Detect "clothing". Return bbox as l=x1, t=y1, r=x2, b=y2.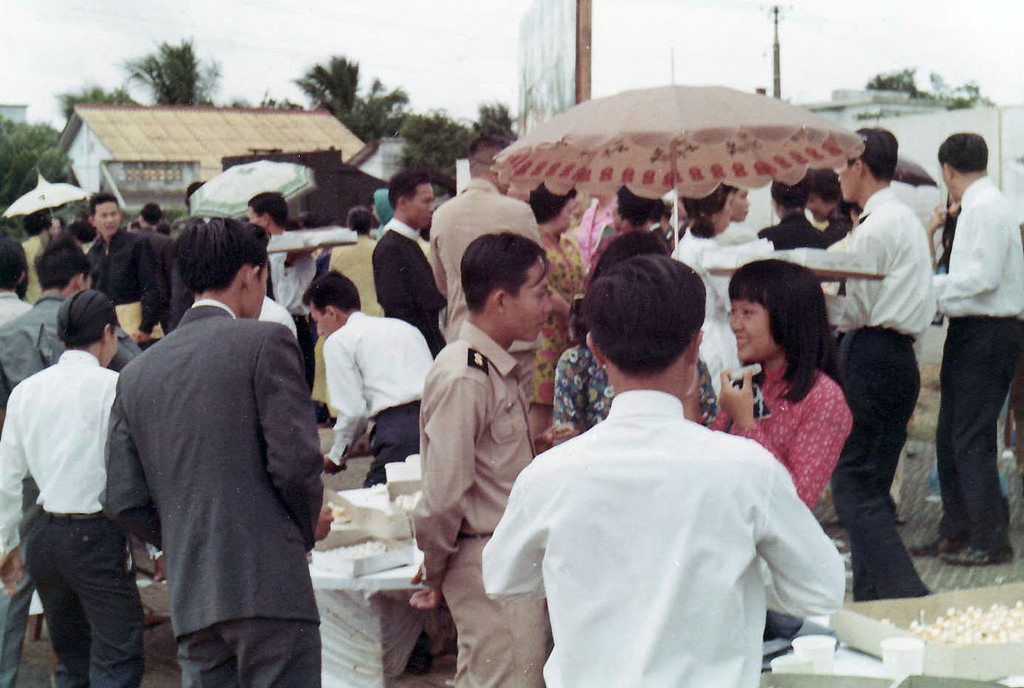
l=709, t=354, r=860, b=510.
